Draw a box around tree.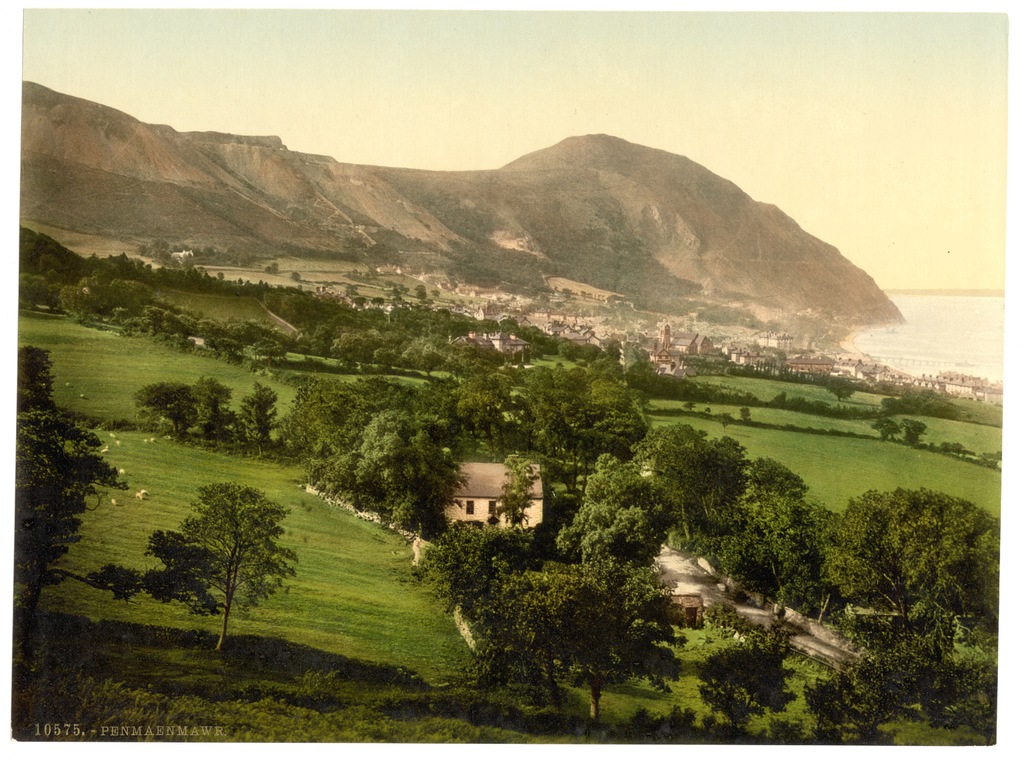
bbox=(888, 389, 959, 417).
